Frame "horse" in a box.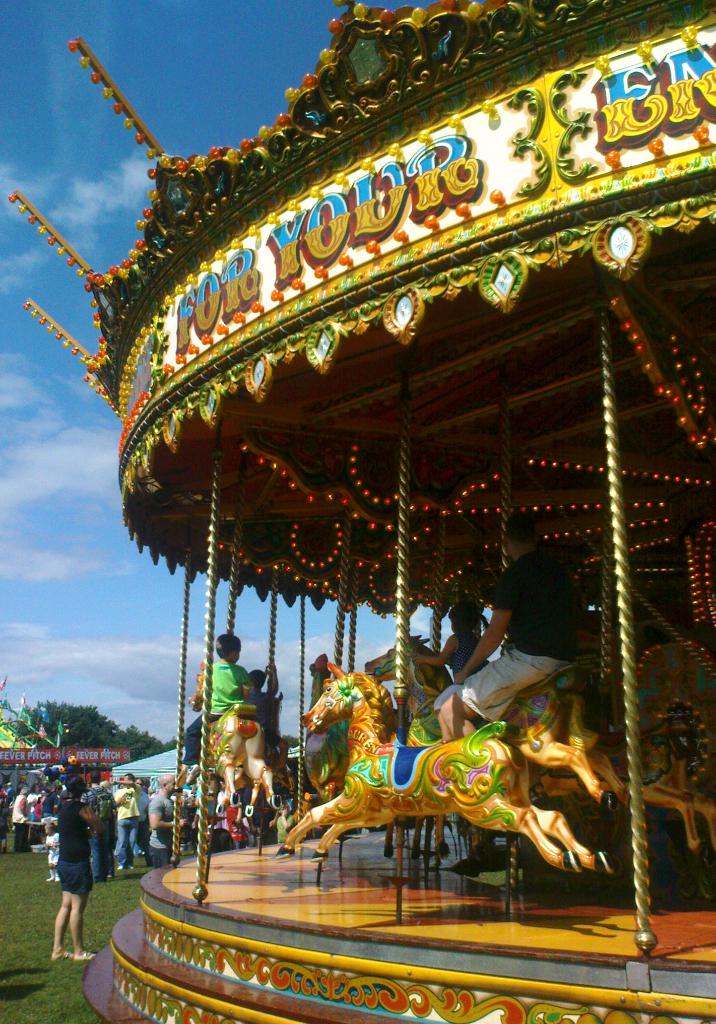
532 691 715 863.
